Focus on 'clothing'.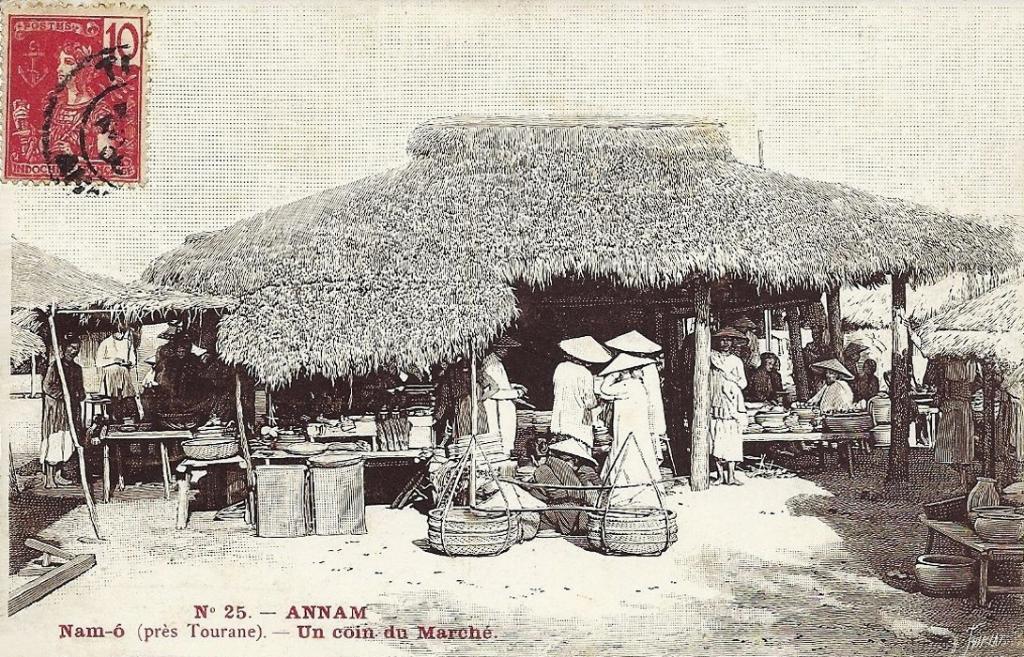
Focused at 35,364,83,466.
